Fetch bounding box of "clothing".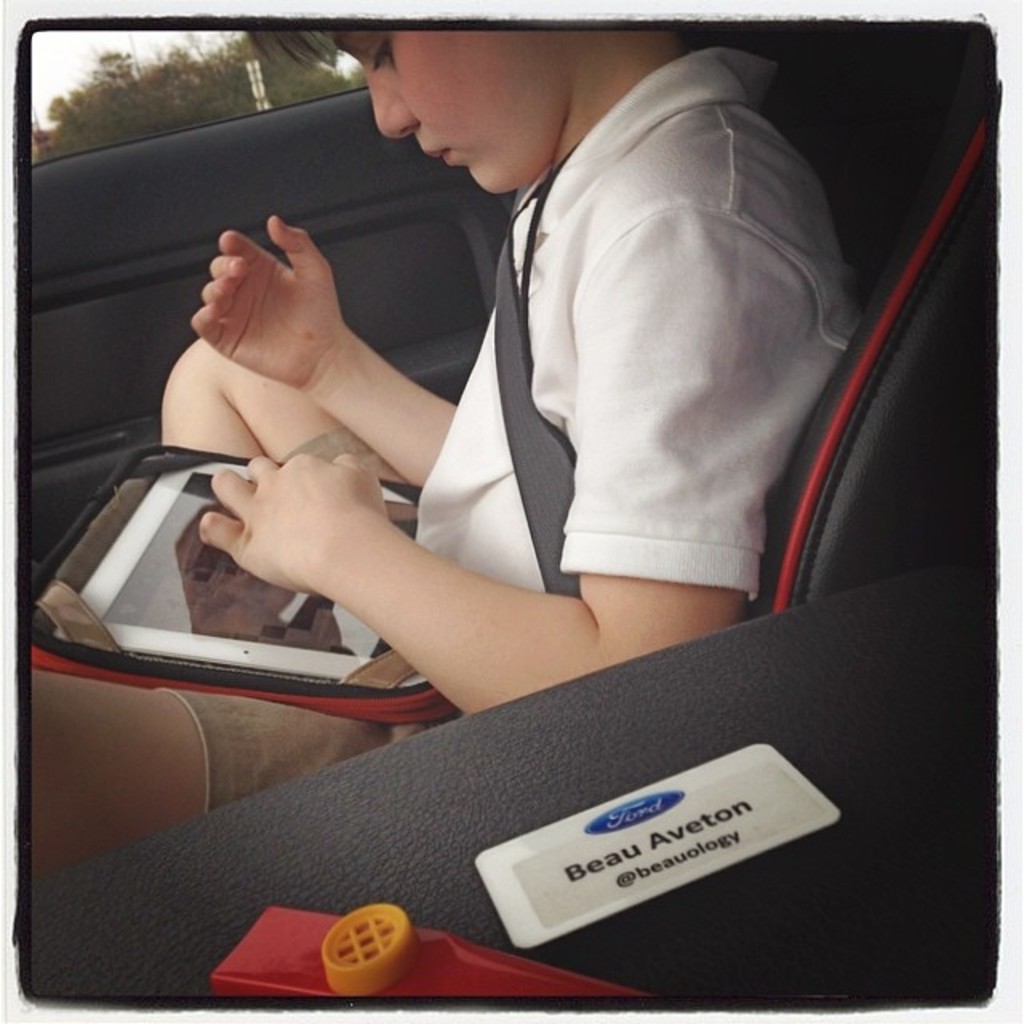
Bbox: left=394, top=46, right=877, bottom=725.
